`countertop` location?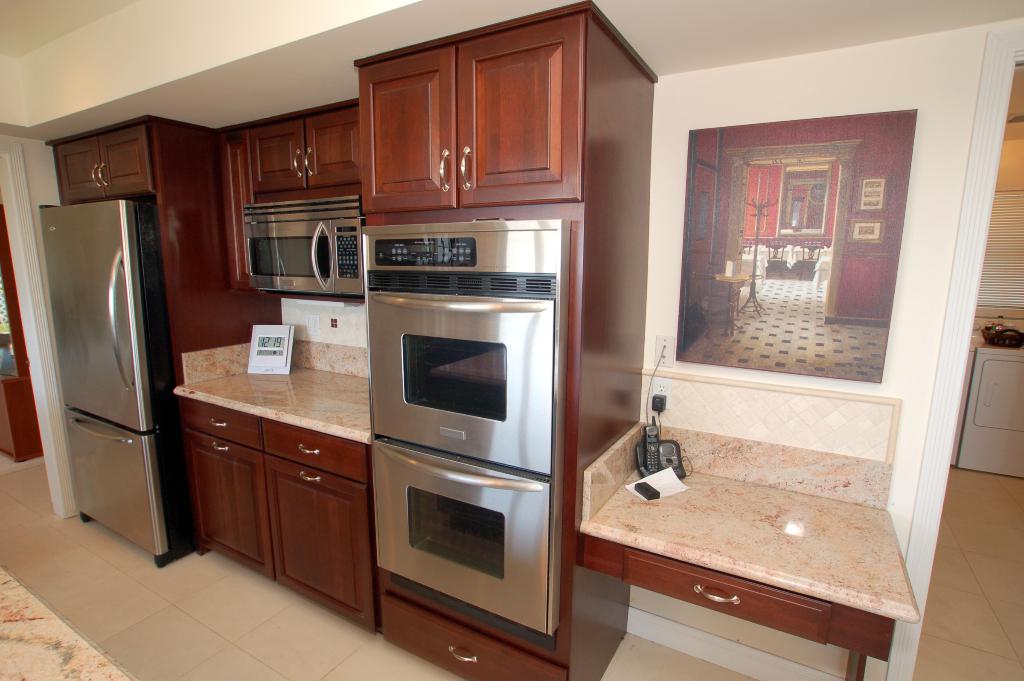
<box>177,344,384,636</box>
